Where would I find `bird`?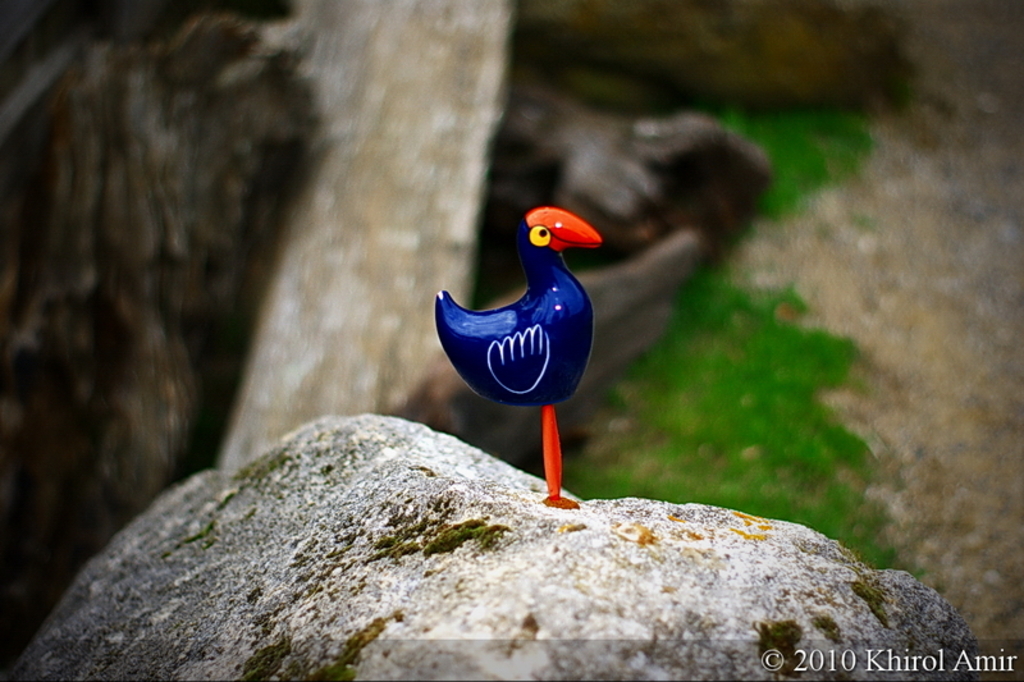
At [436, 207, 607, 516].
